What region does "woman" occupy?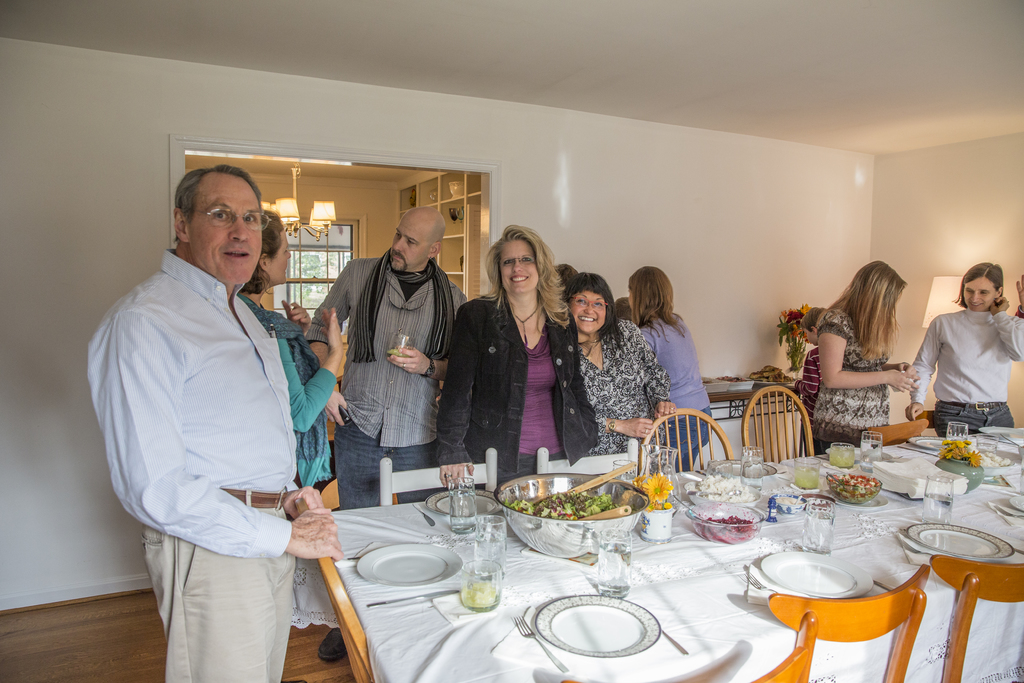
x1=900 y1=257 x2=1023 y2=437.
